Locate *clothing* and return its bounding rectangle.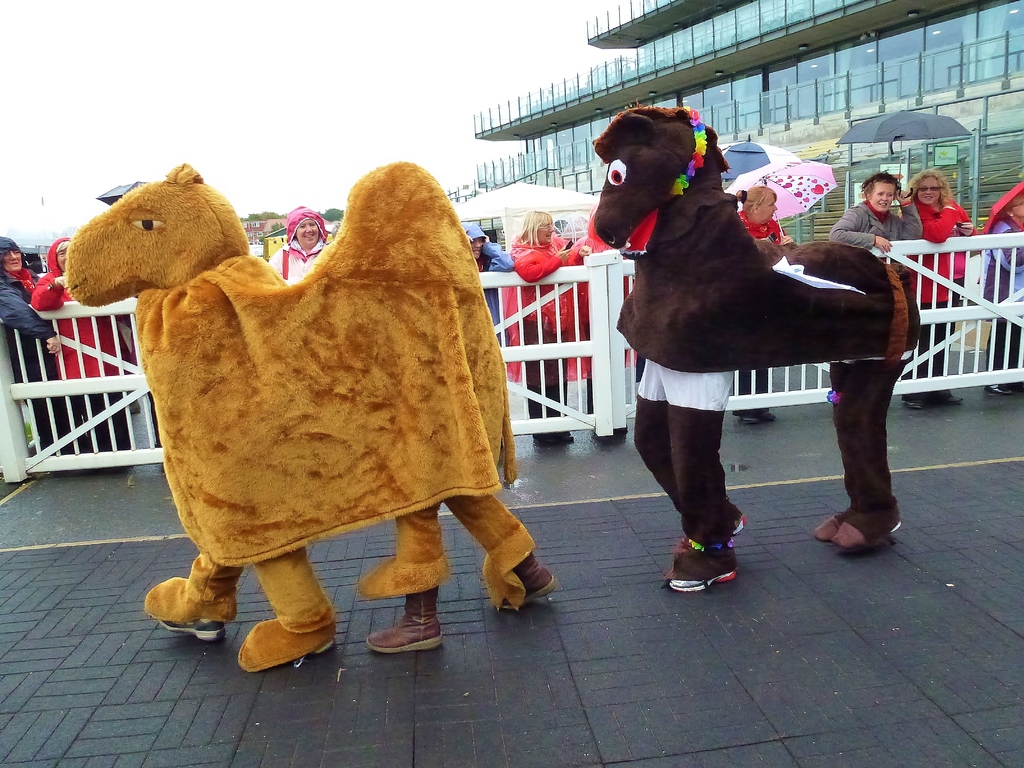
BBox(908, 200, 981, 399).
